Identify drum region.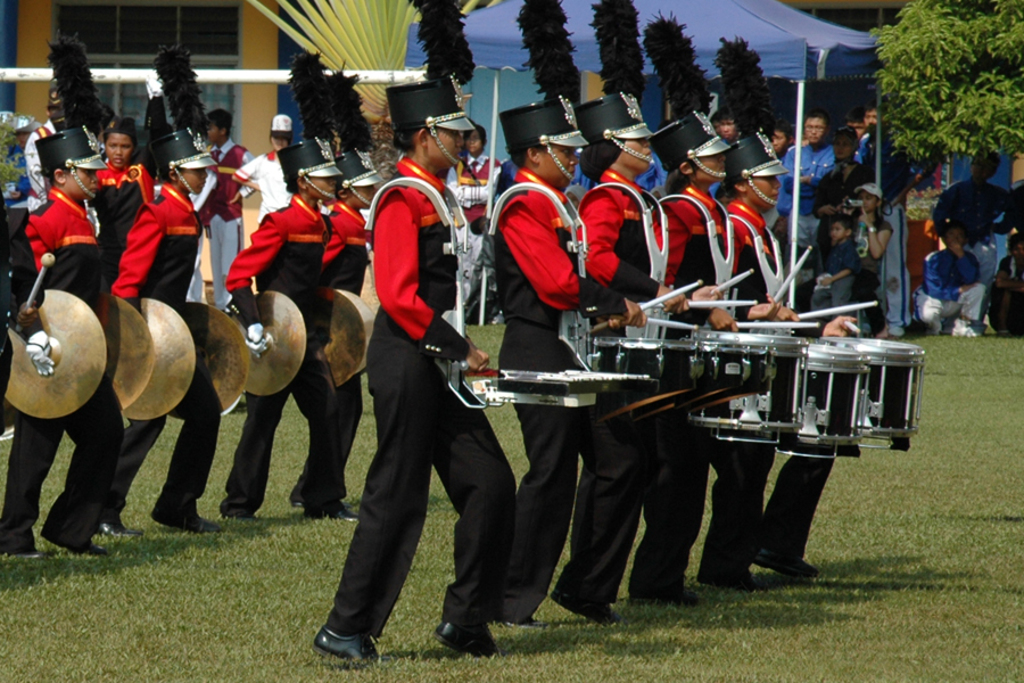
Region: bbox=[689, 332, 810, 444].
